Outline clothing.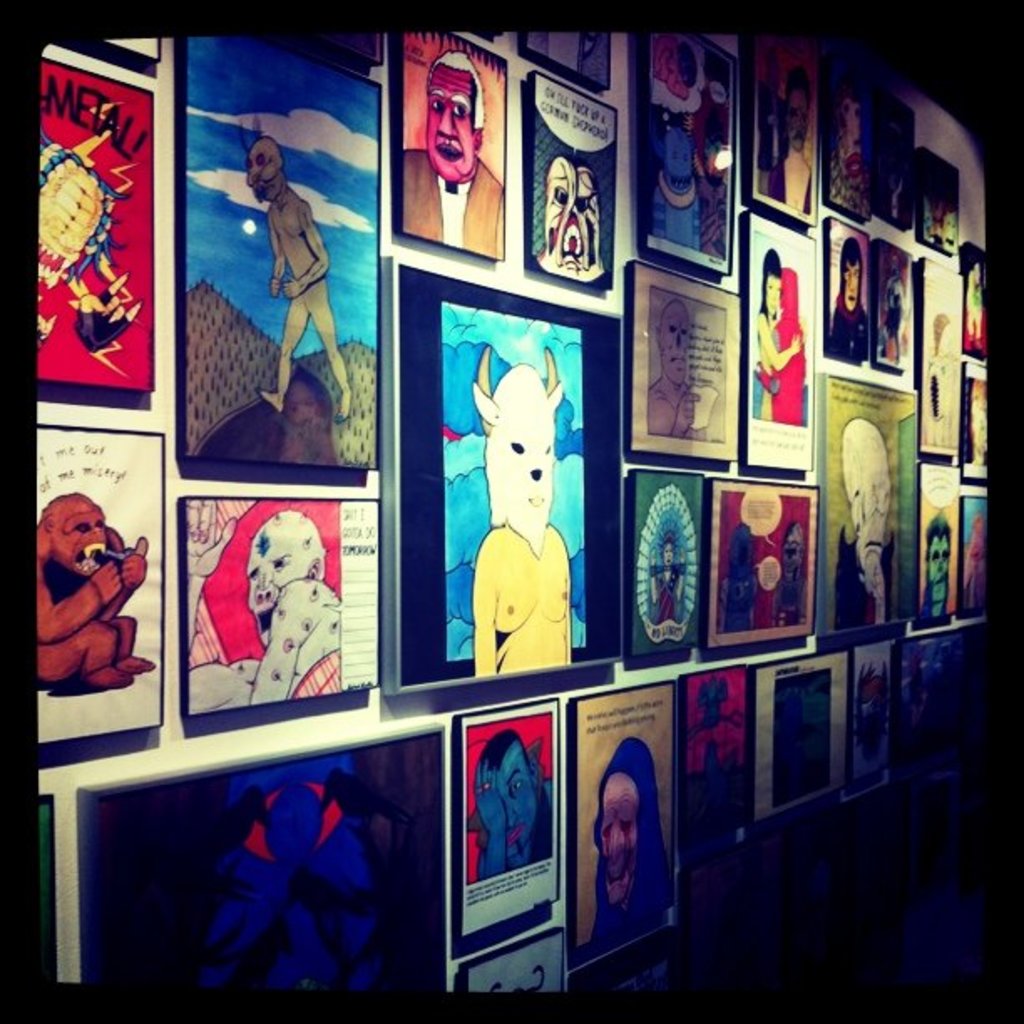
Outline: <region>407, 147, 505, 259</region>.
